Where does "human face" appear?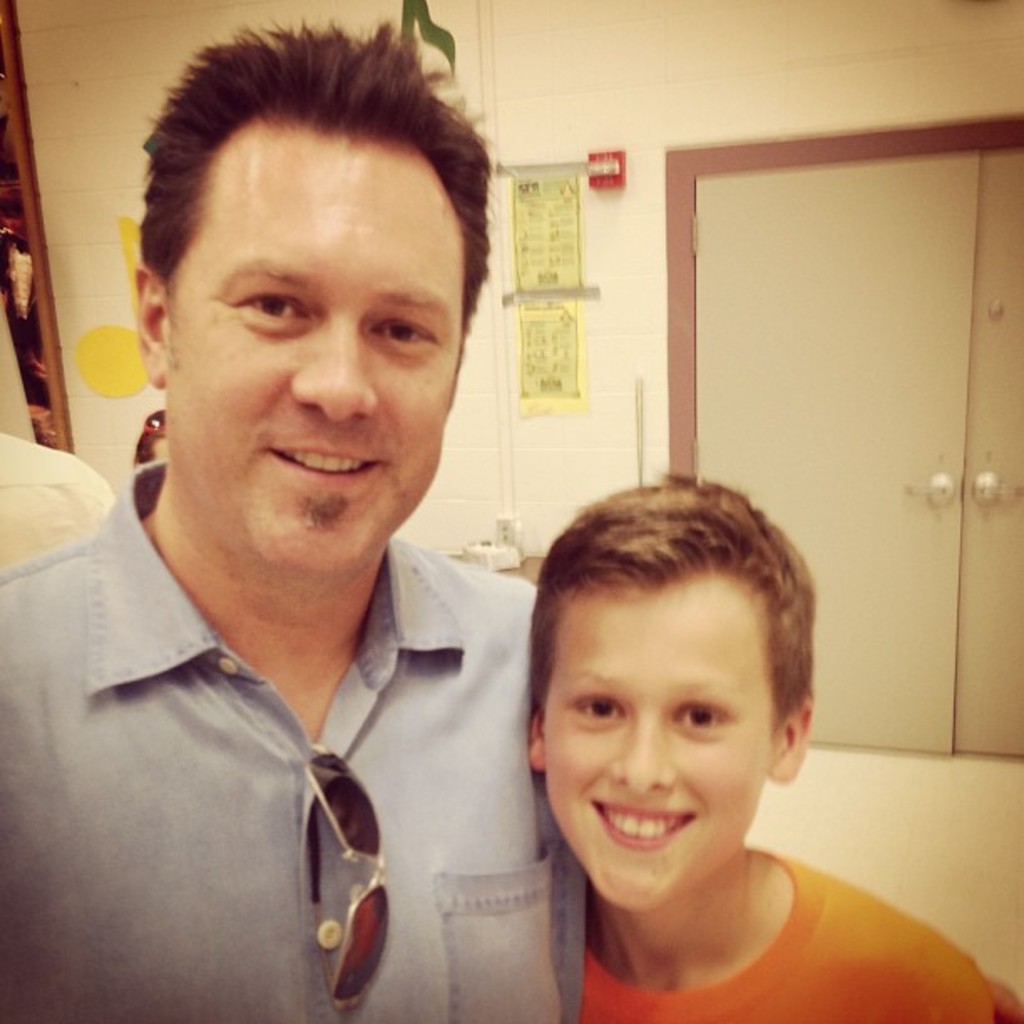
Appears at left=542, top=582, right=781, bottom=912.
